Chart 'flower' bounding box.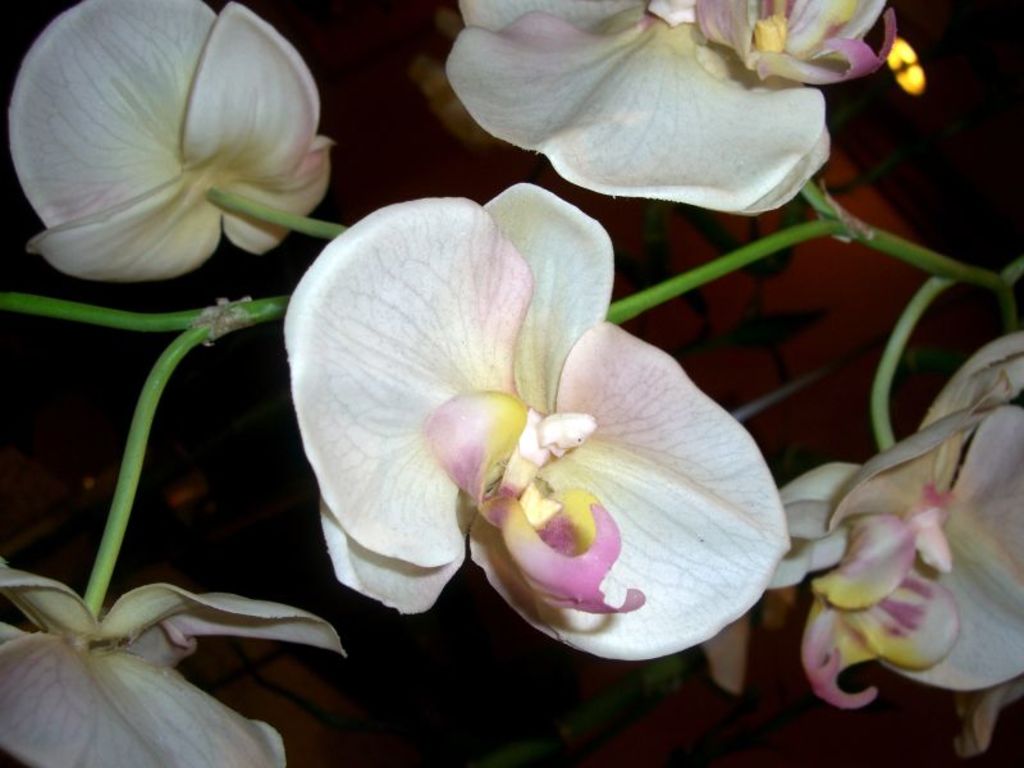
Charted: 698,330,1023,762.
